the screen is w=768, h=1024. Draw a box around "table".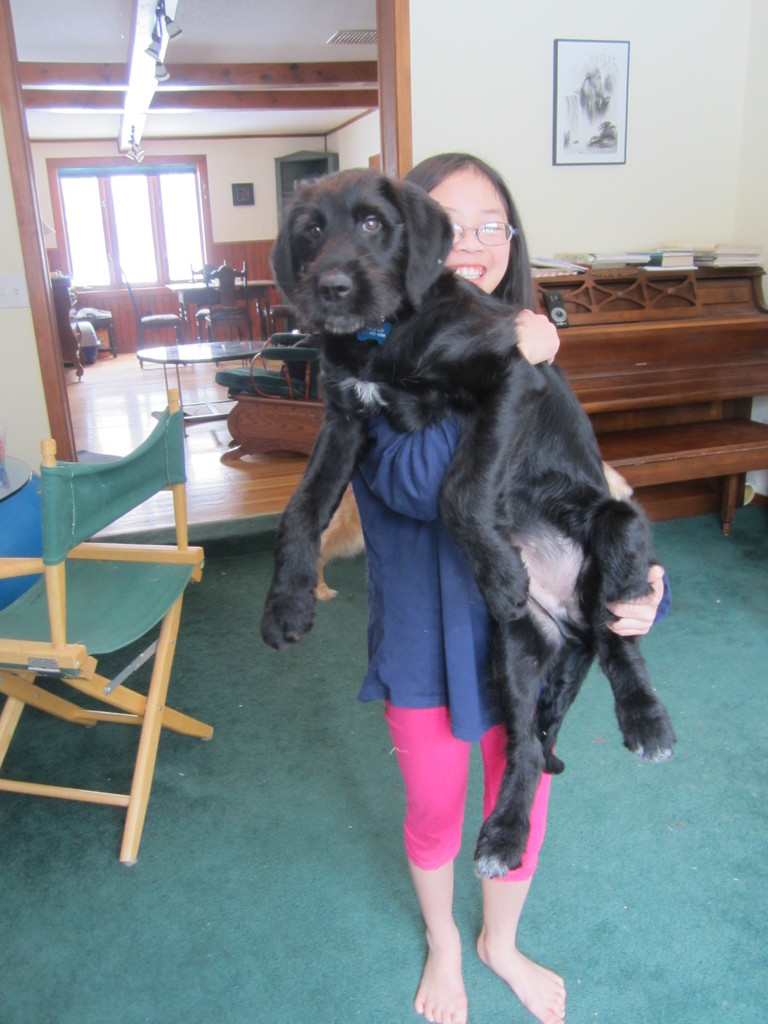
select_region(144, 344, 266, 371).
